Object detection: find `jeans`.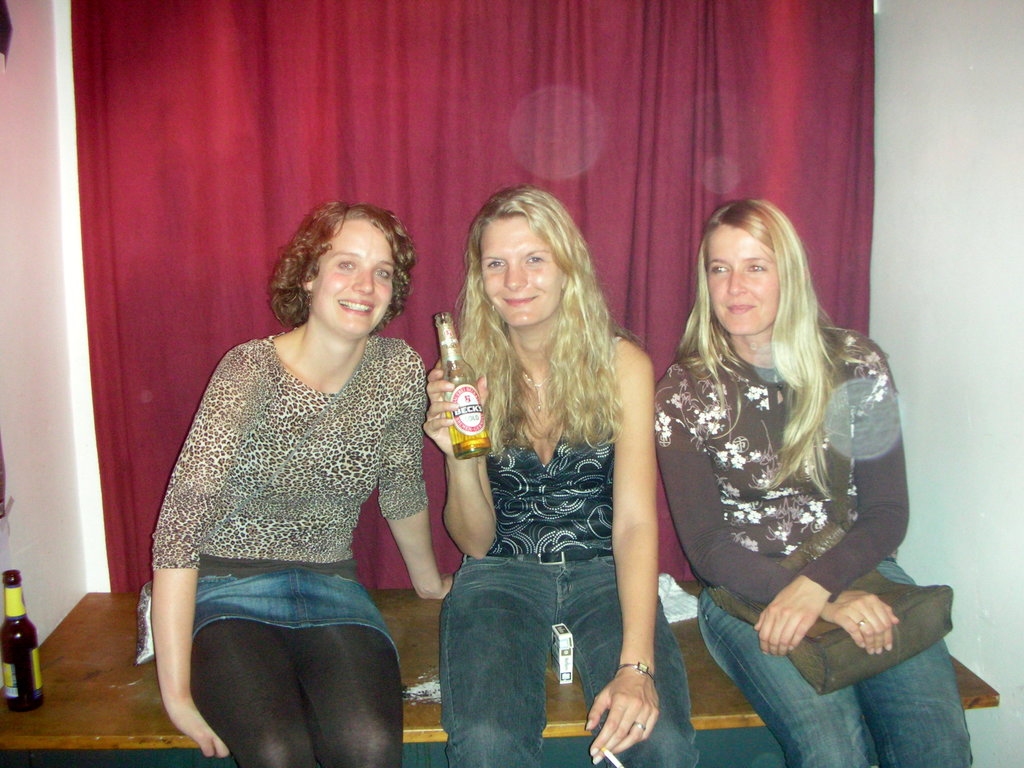
left=696, top=593, right=968, bottom=752.
